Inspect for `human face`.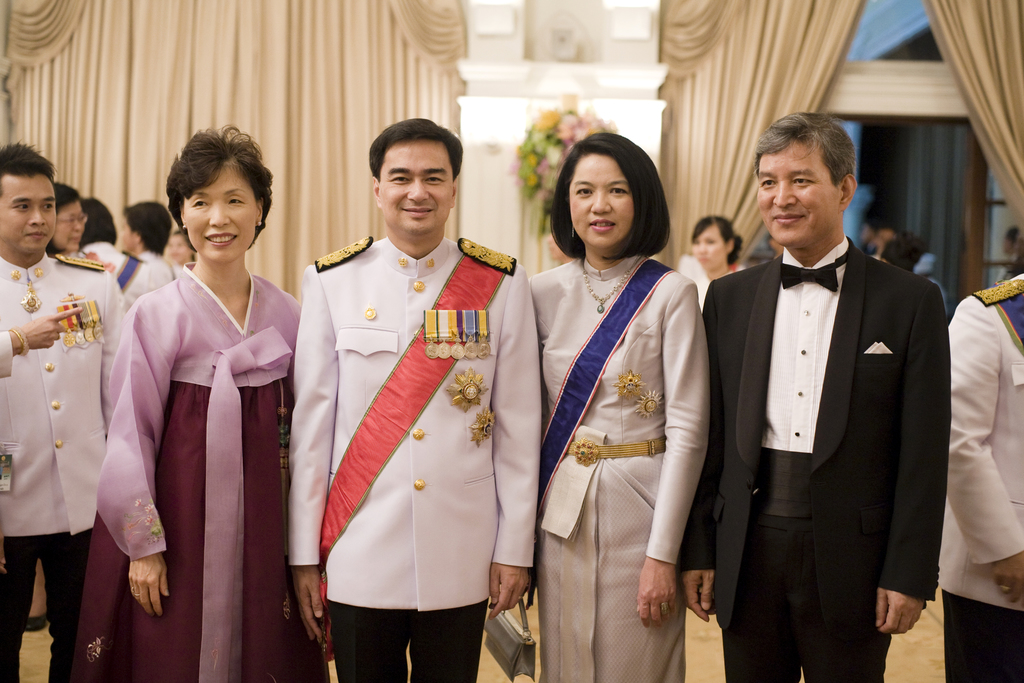
Inspection: bbox=[164, 233, 191, 260].
